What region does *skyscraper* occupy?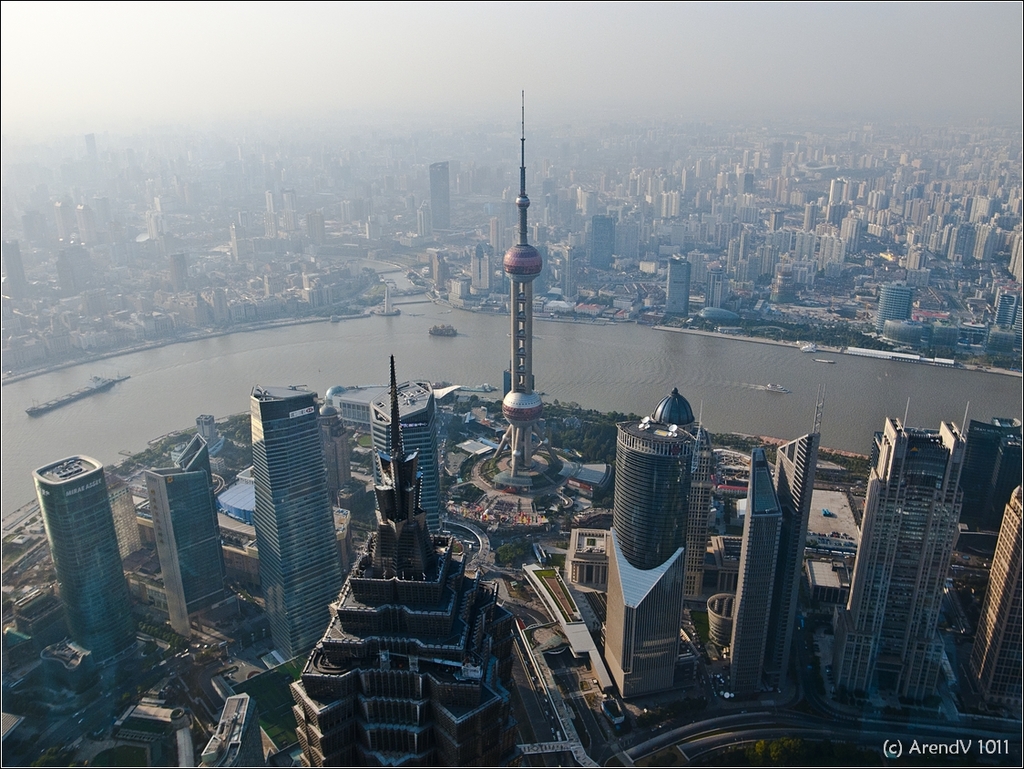
807,203,816,234.
